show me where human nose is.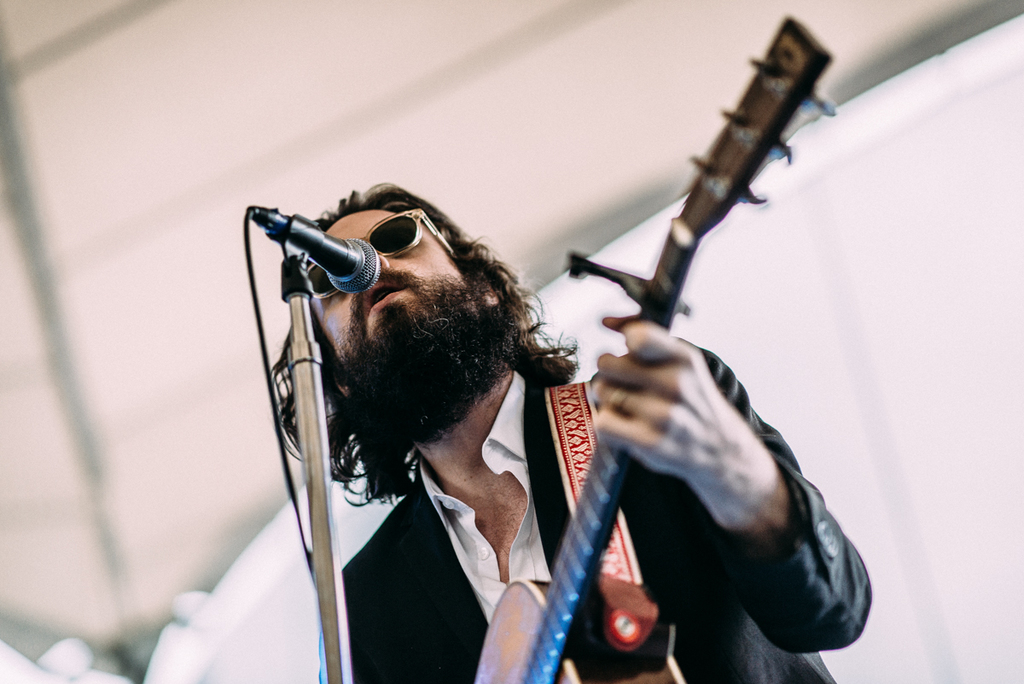
human nose is at region(375, 251, 390, 267).
